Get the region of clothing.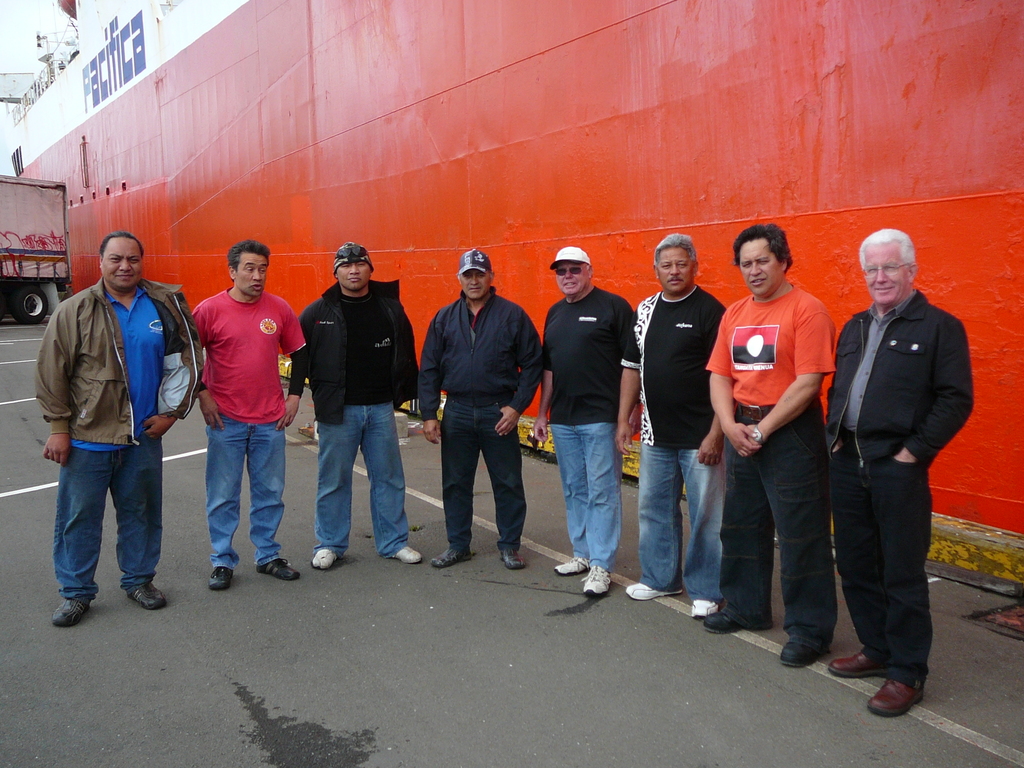
rect(700, 273, 834, 646).
